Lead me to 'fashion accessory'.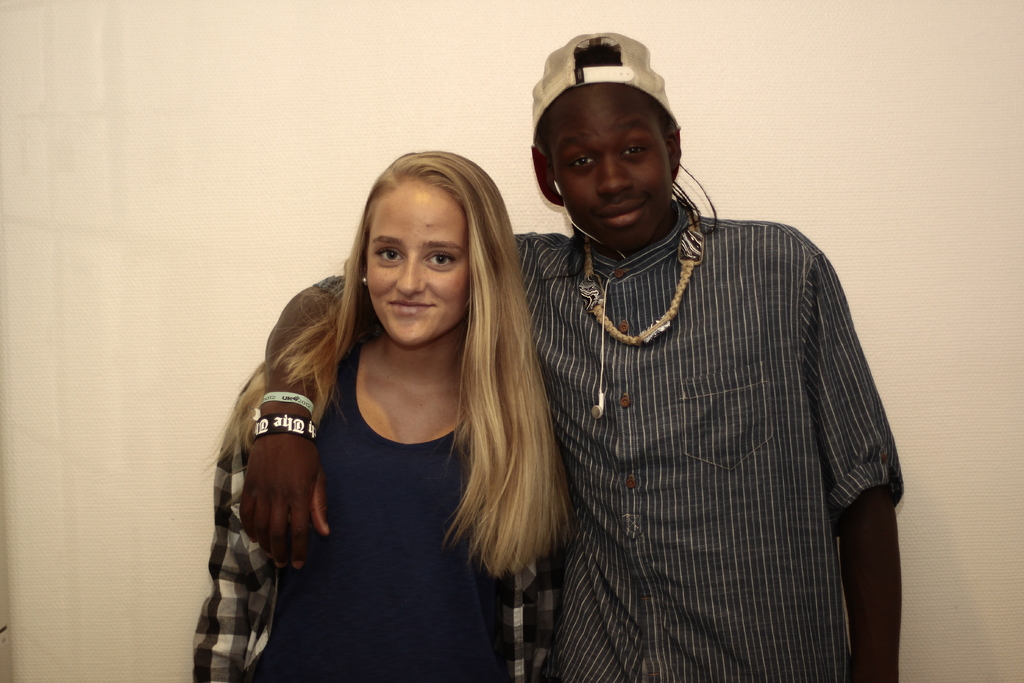
Lead to <box>252,412,318,447</box>.
